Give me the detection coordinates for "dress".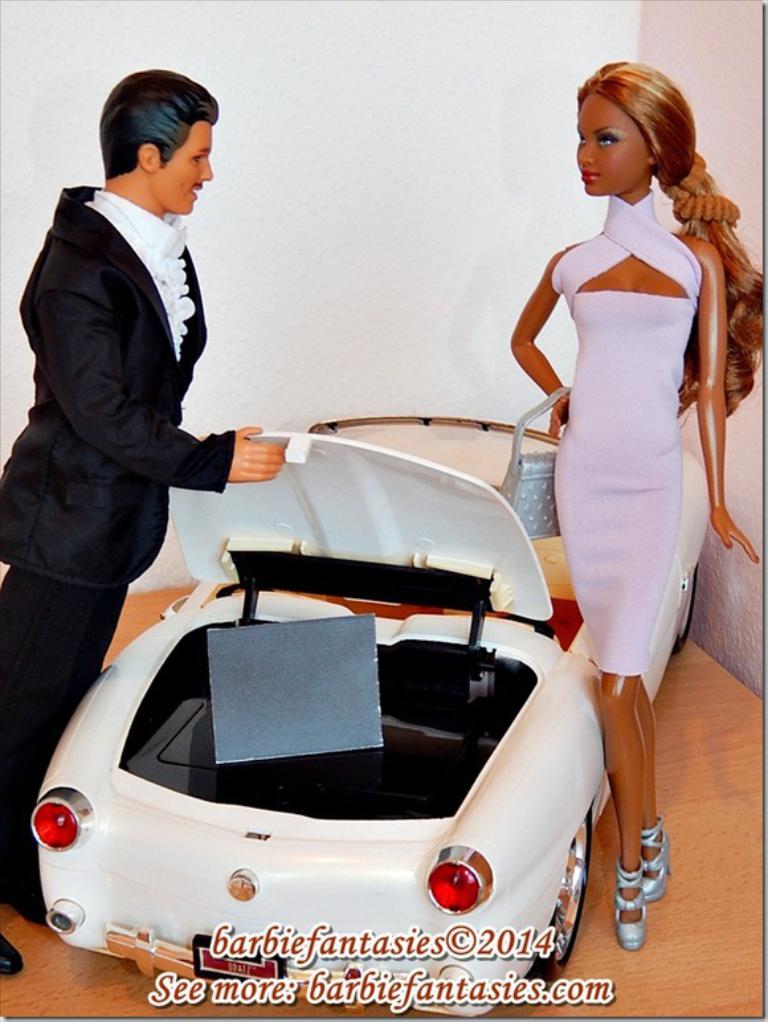
pyautogui.locateOnScreen(532, 217, 714, 676).
